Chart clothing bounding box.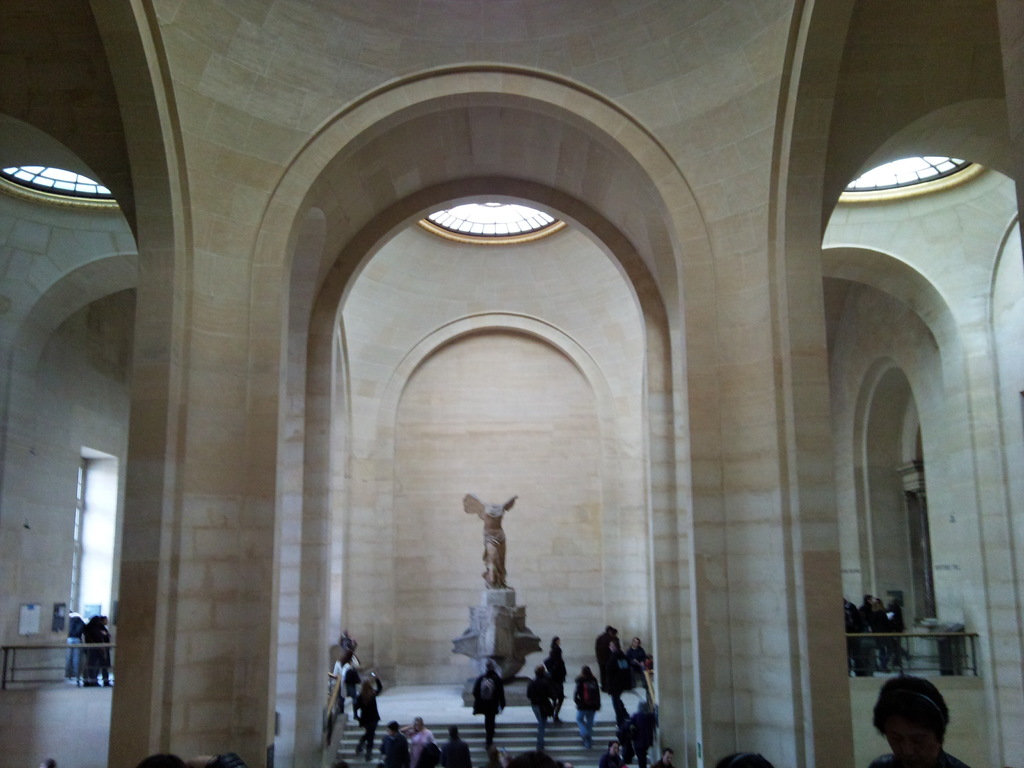
Charted: Rect(410, 726, 440, 767).
